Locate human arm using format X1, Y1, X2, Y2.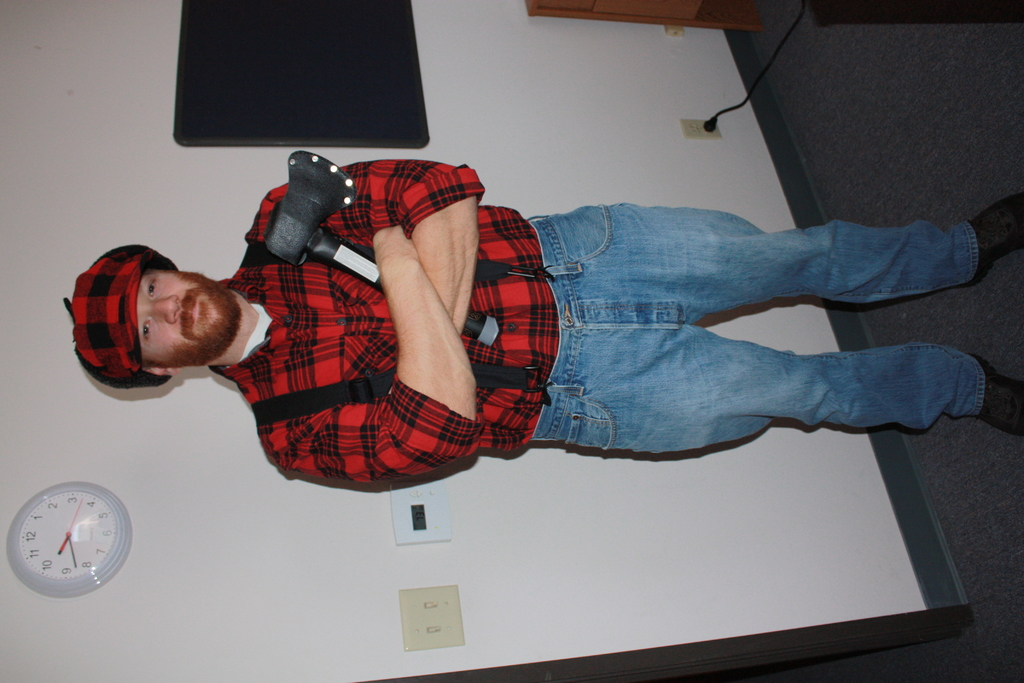
260, 158, 482, 336.
